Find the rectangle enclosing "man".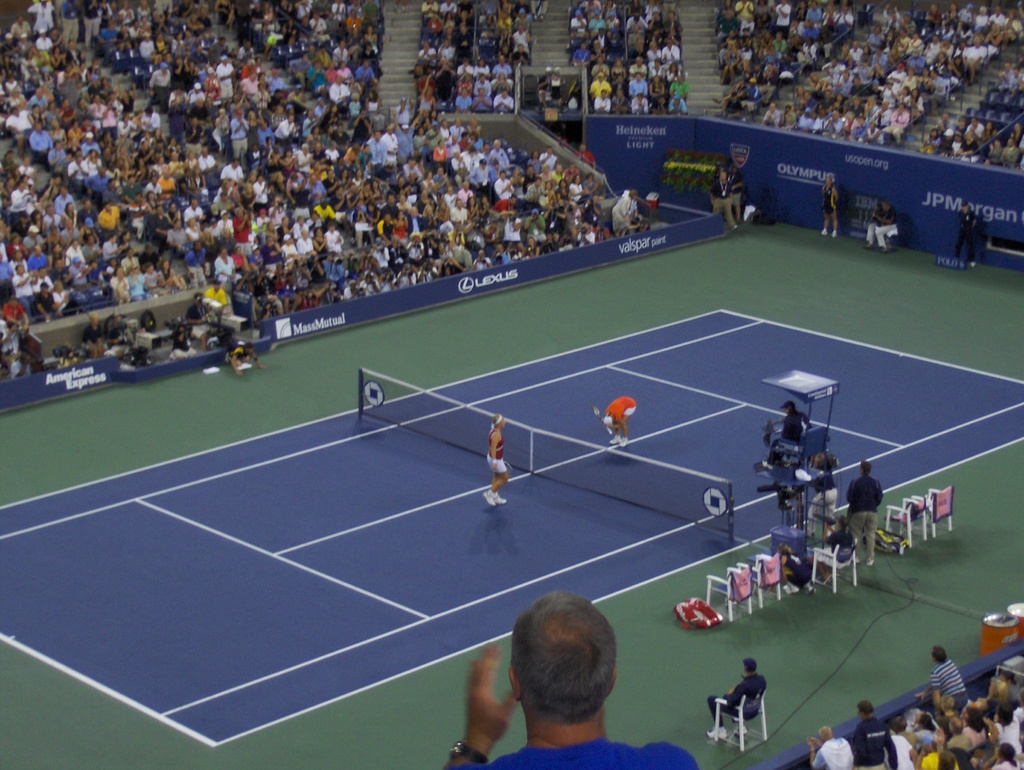
954/203/985/268.
